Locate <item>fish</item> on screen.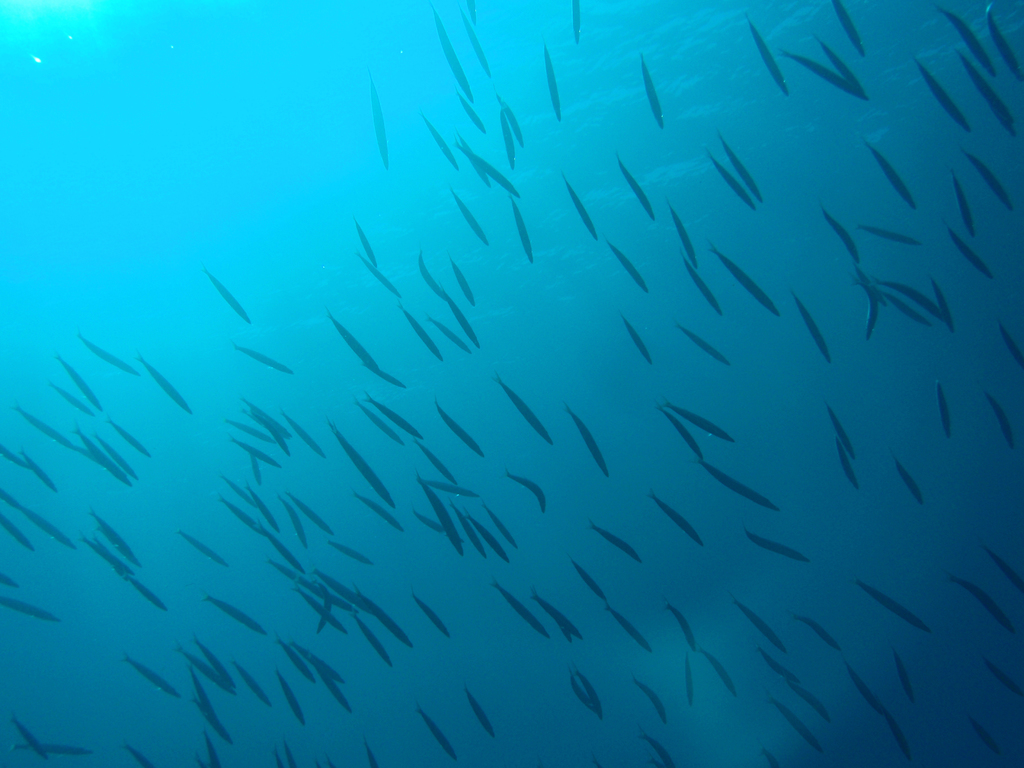
On screen at box=[668, 600, 694, 645].
